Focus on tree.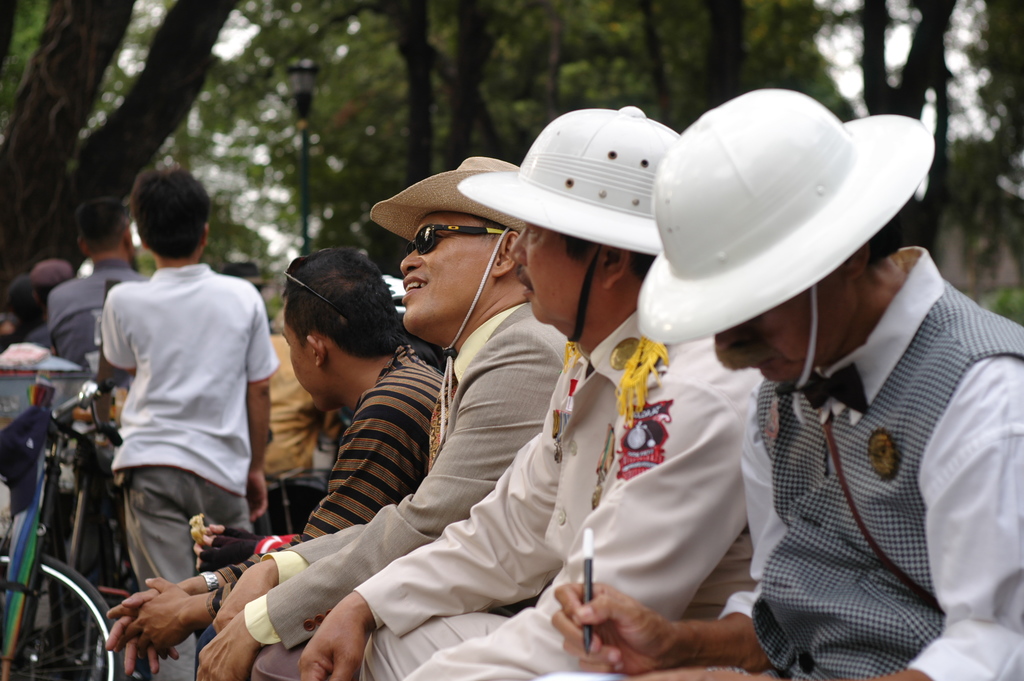
Focused at [616, 0, 792, 124].
